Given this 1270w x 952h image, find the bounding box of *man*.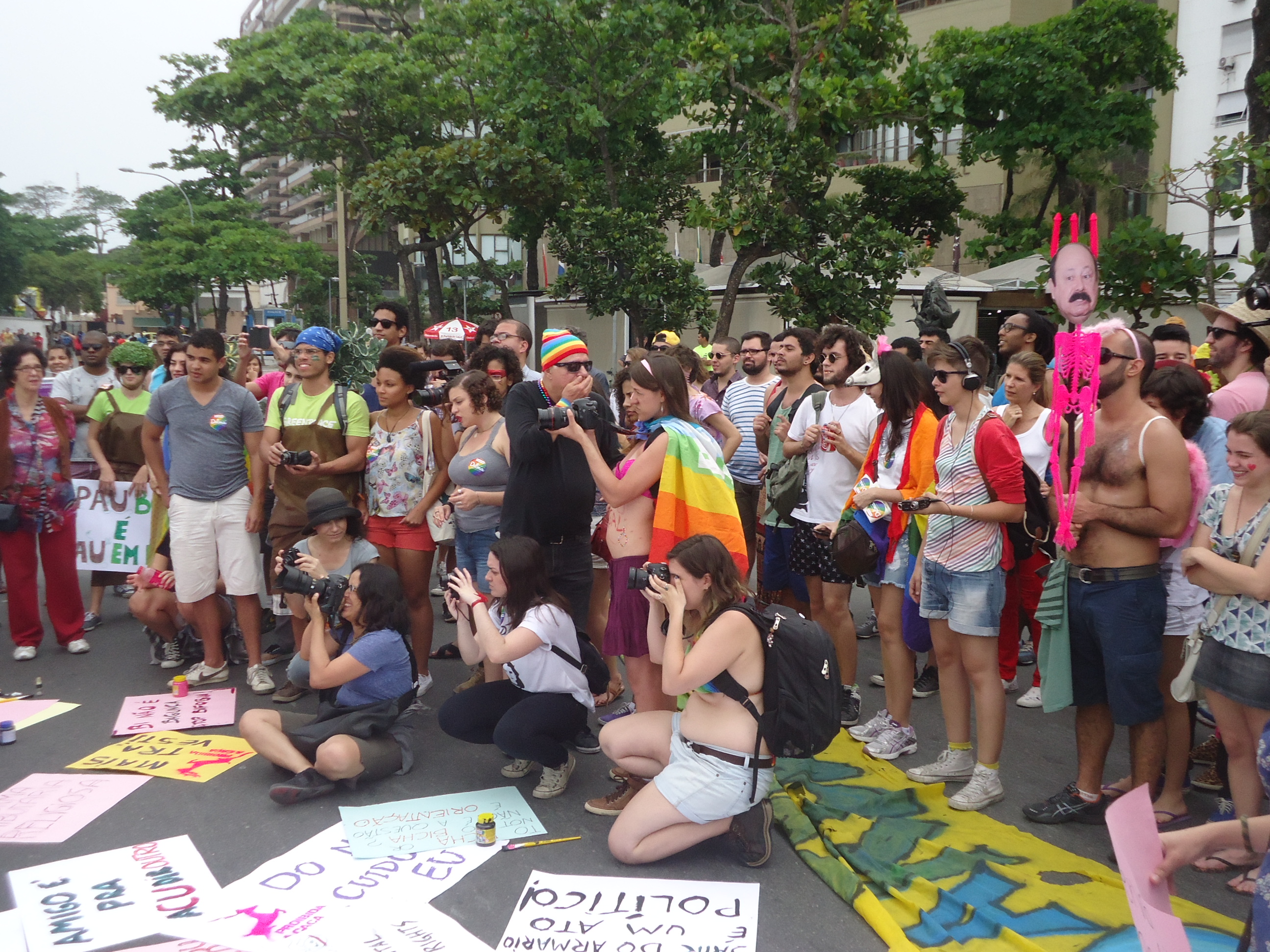
[left=172, top=146, right=199, bottom=199].
